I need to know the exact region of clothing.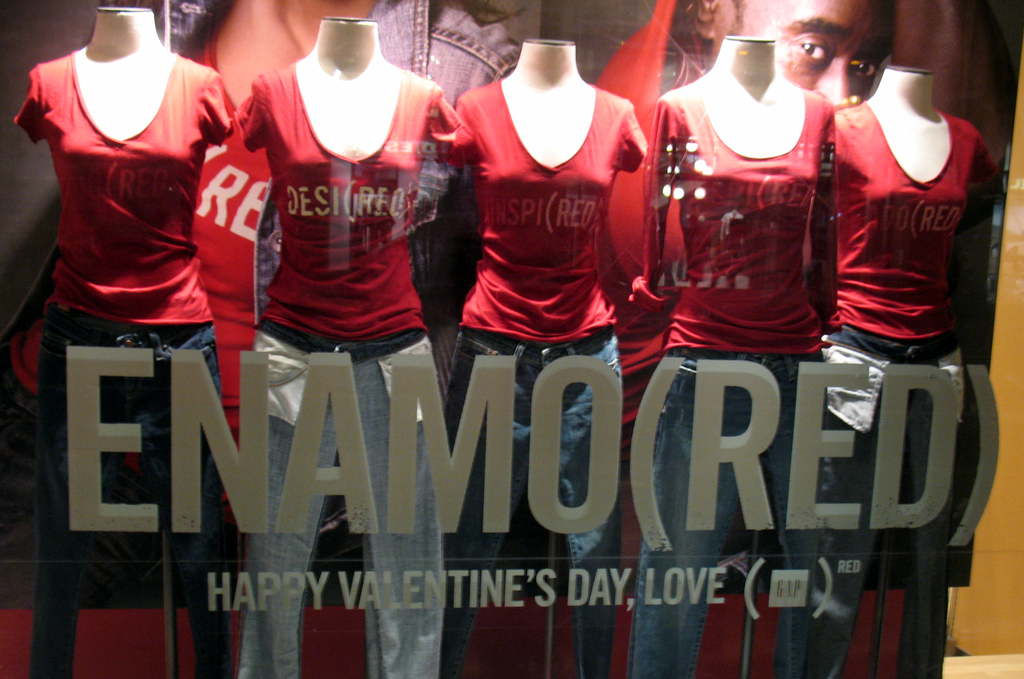
Region: BBox(833, 63, 988, 372).
